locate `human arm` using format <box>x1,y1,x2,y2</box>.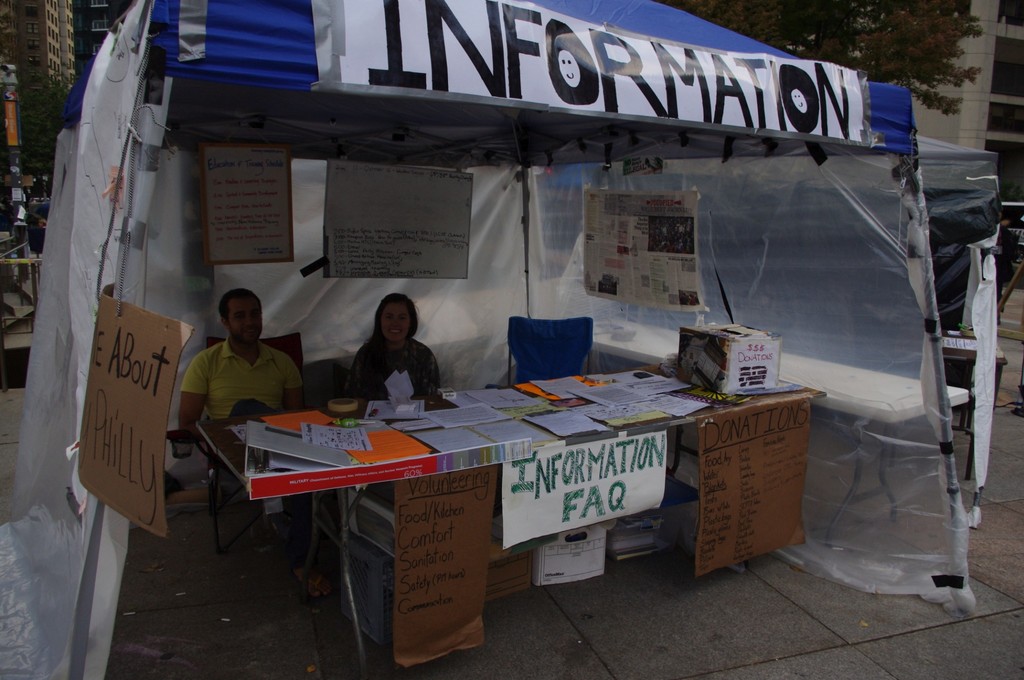
<box>179,350,211,432</box>.
